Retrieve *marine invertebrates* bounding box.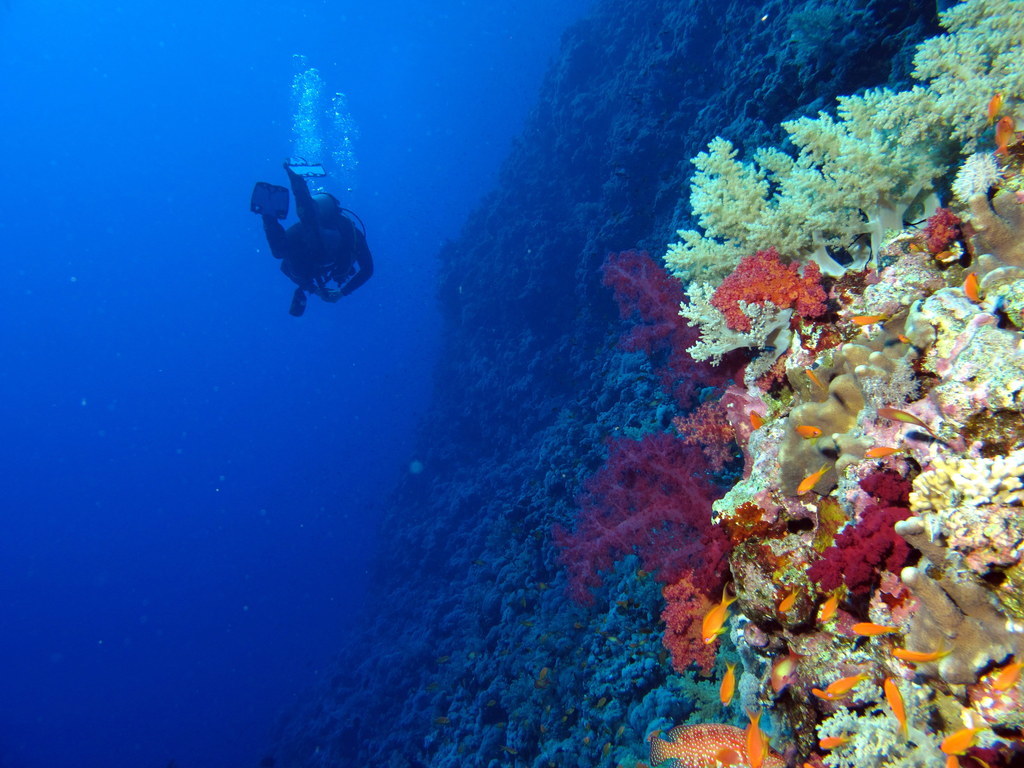
Bounding box: (x1=713, y1=245, x2=843, y2=351).
